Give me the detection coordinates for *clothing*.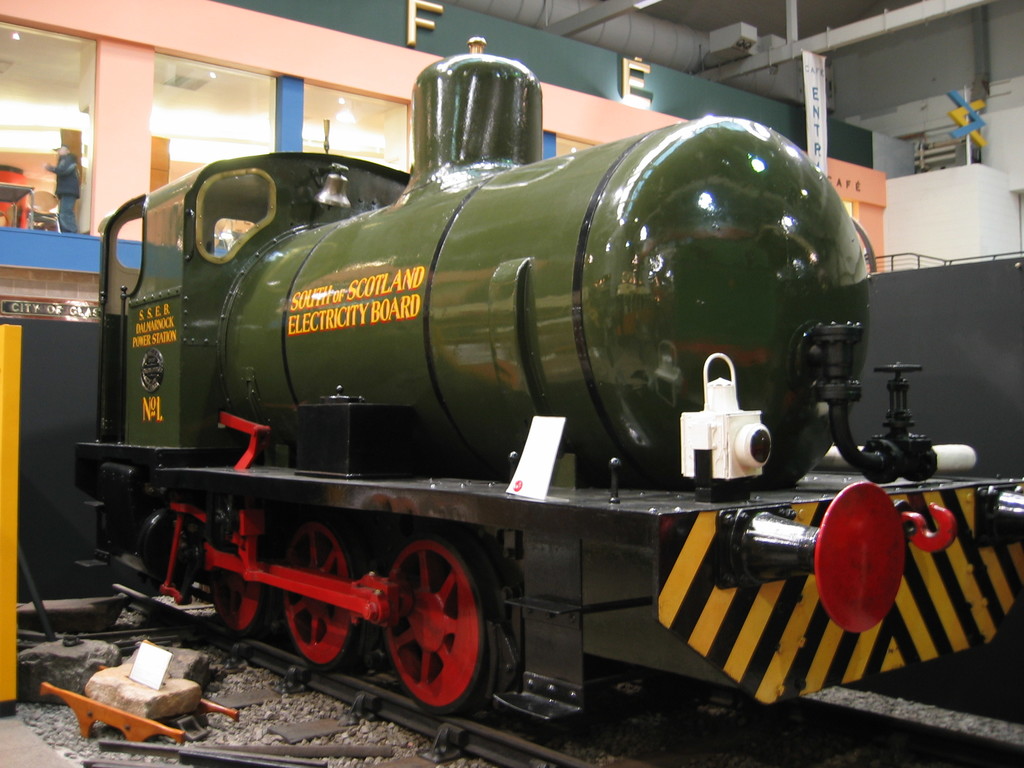
x1=55 y1=154 x2=83 y2=230.
